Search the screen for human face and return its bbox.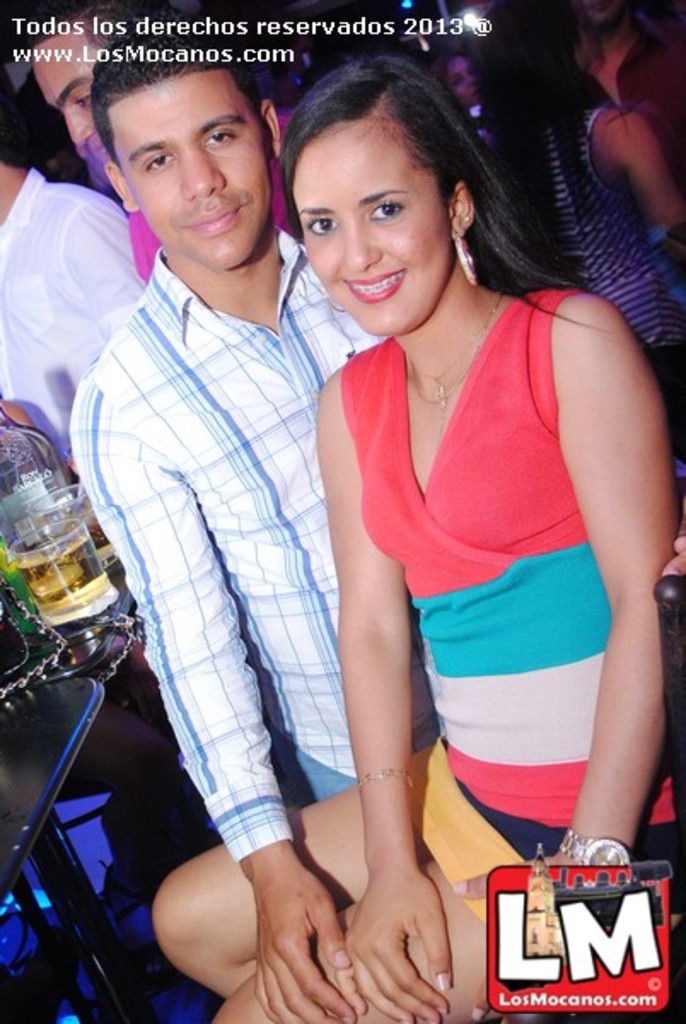
Found: pyautogui.locateOnScreen(287, 116, 447, 336).
